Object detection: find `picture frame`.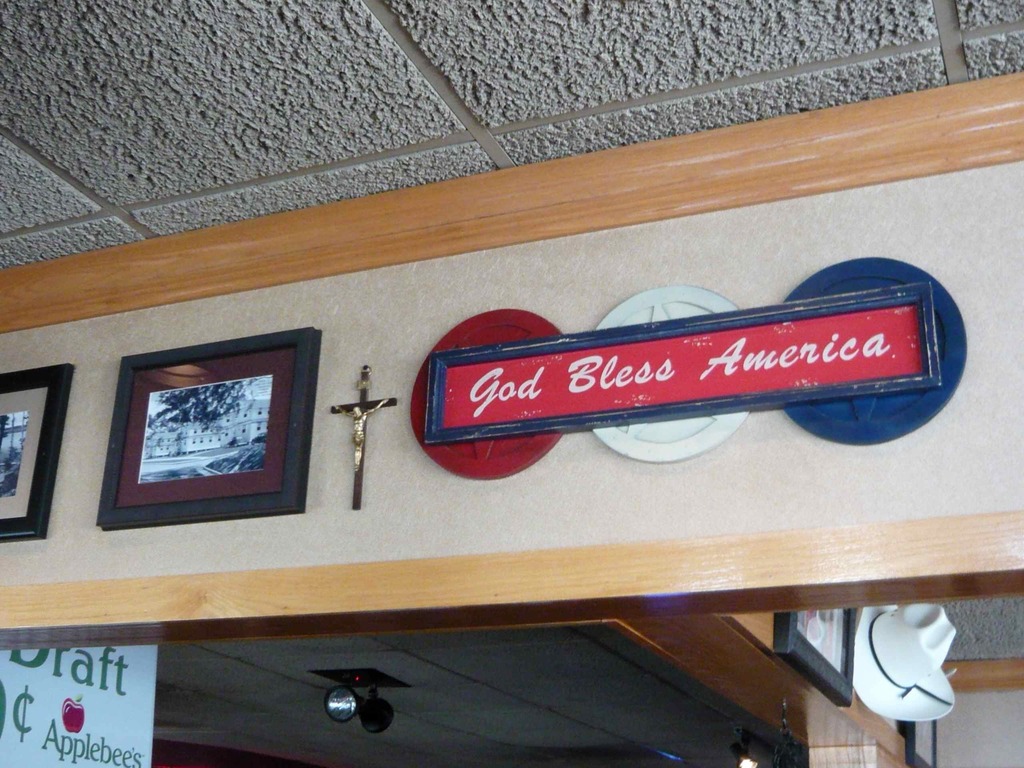
[99,340,322,539].
